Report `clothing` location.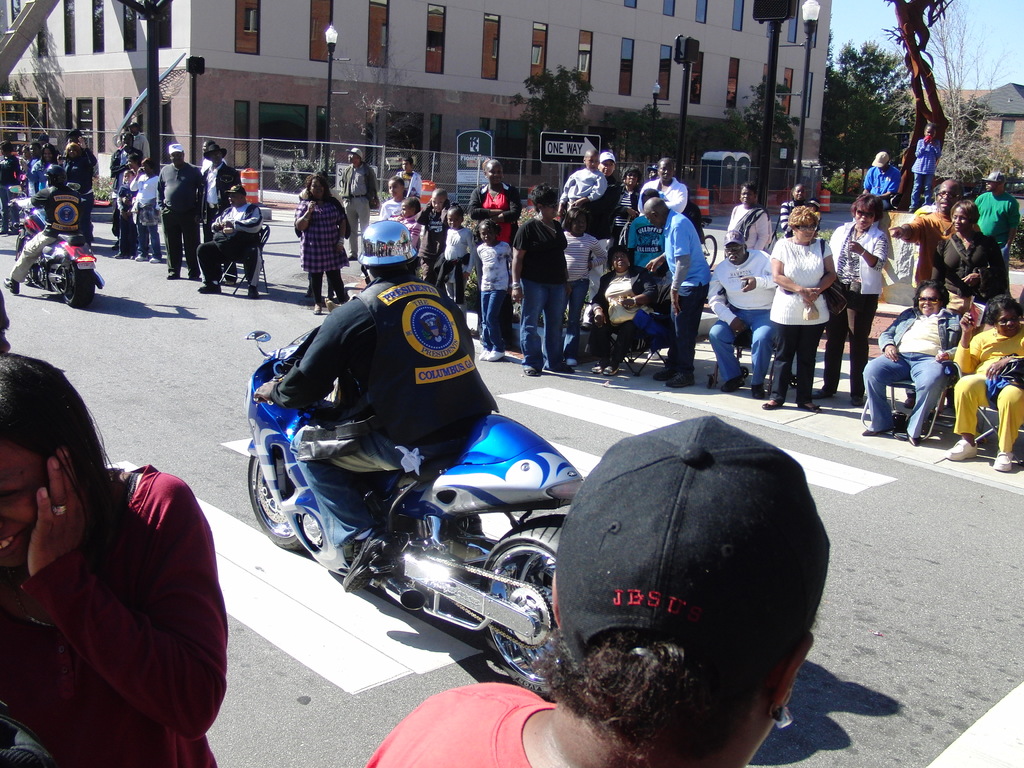
Report: <region>829, 300, 865, 396</region>.
